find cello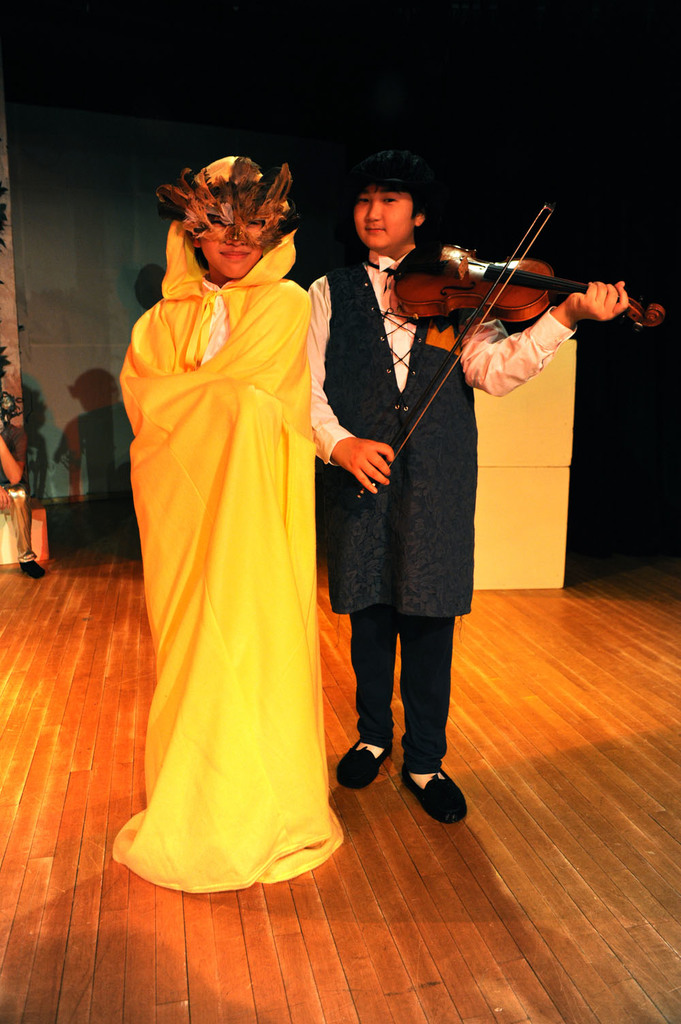
bbox=(360, 200, 662, 498)
